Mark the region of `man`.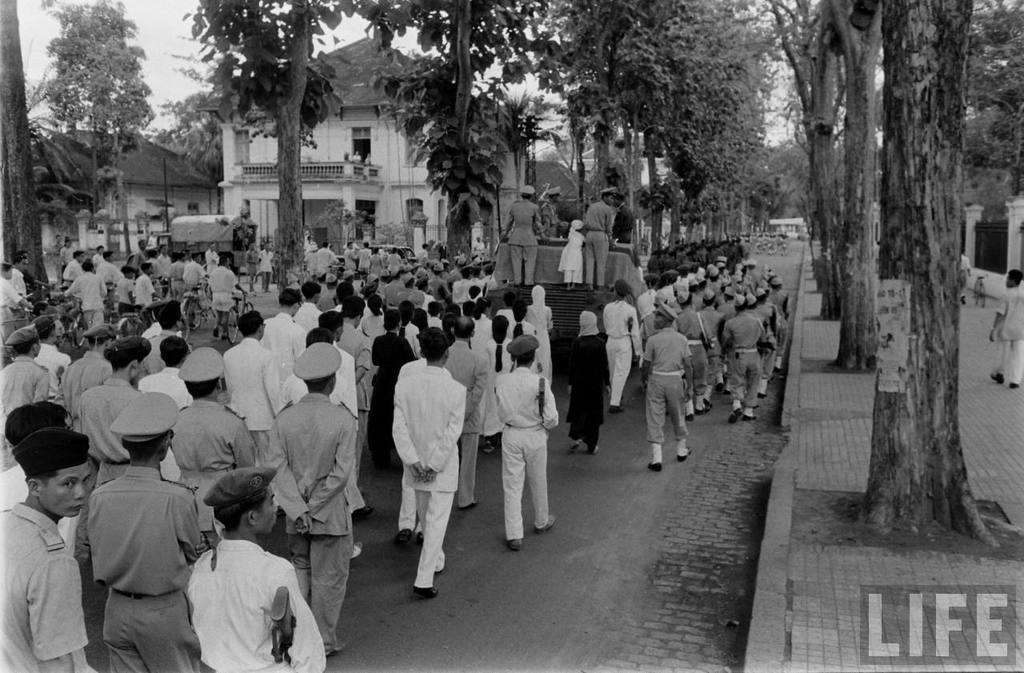
Region: <box>131,261,162,316</box>.
